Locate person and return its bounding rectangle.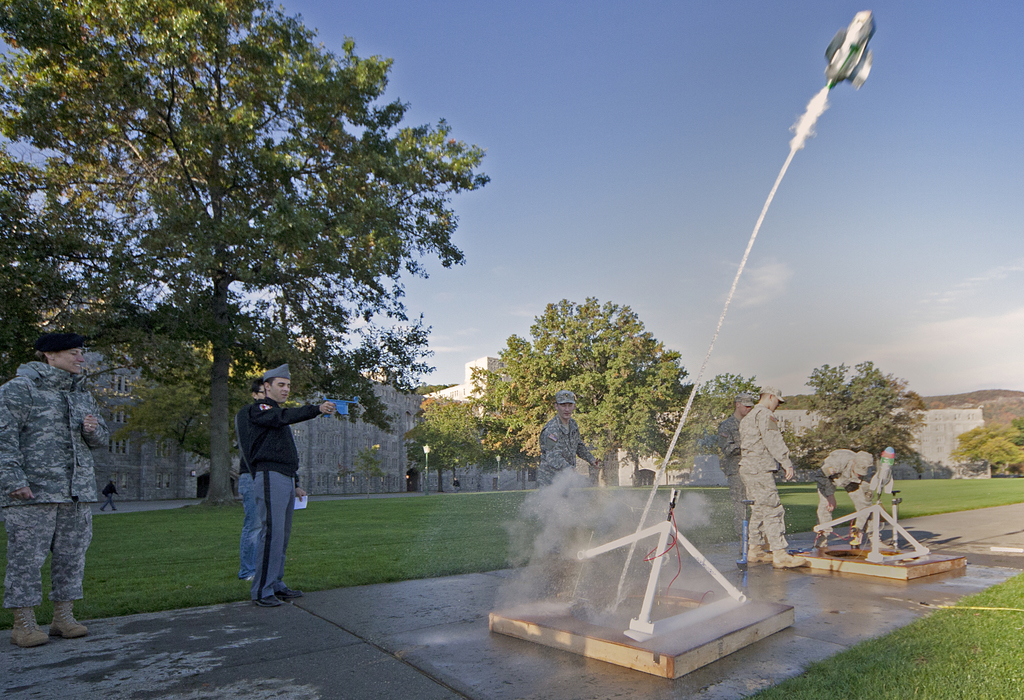
rect(735, 387, 809, 562).
